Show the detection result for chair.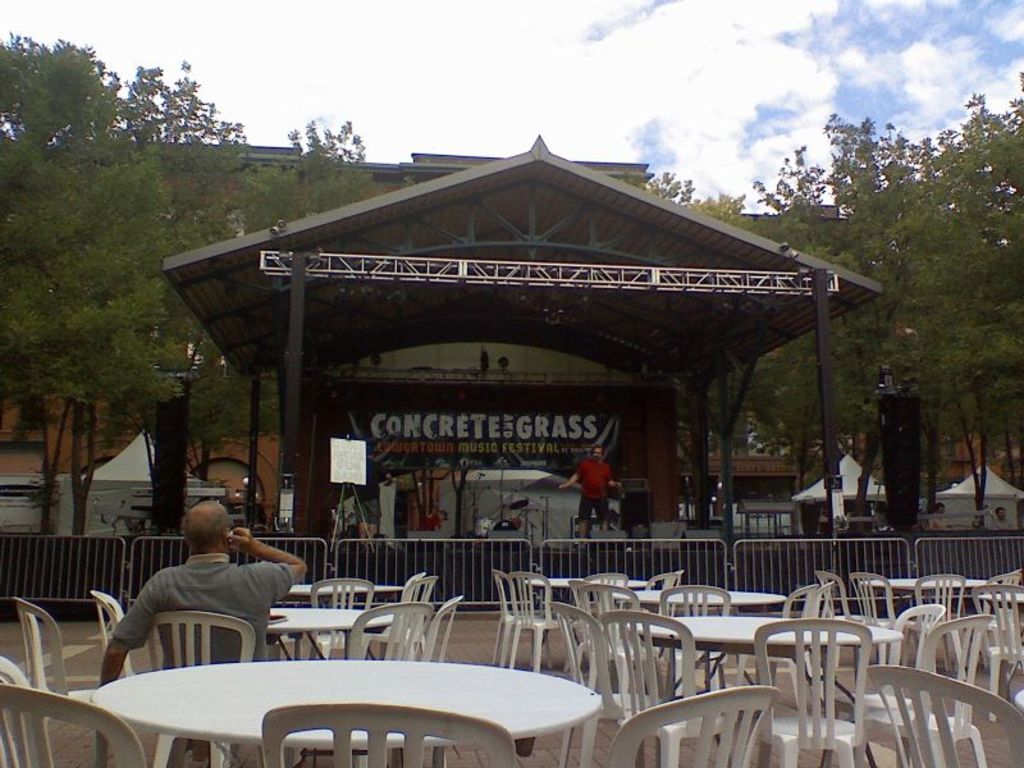
913/573/966/669.
